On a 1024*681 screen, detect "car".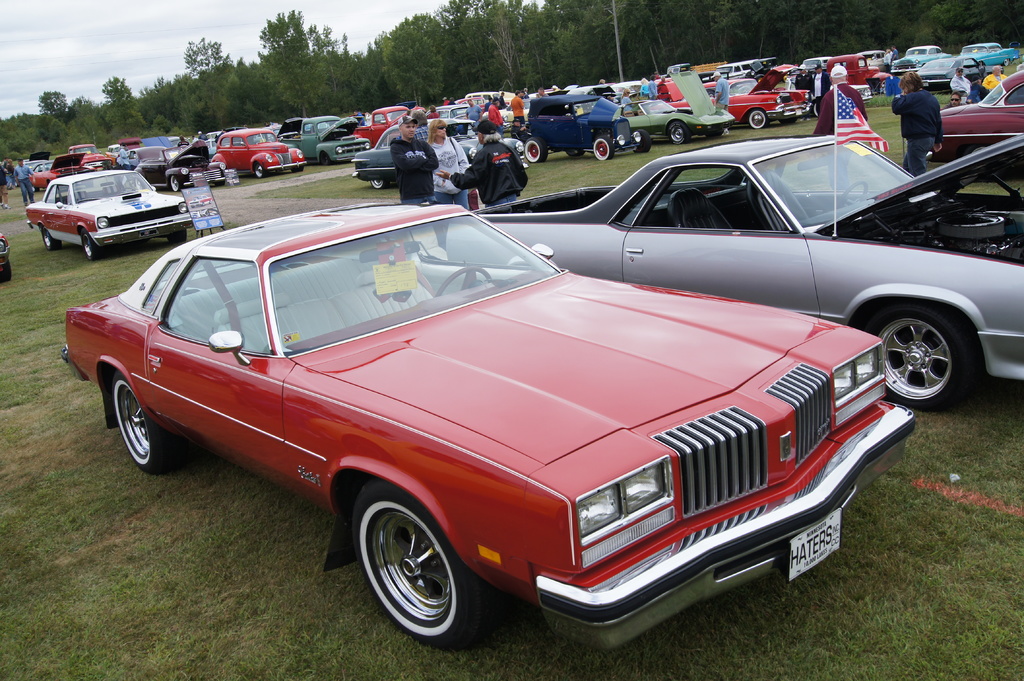
[x1=45, y1=200, x2=922, y2=653].
